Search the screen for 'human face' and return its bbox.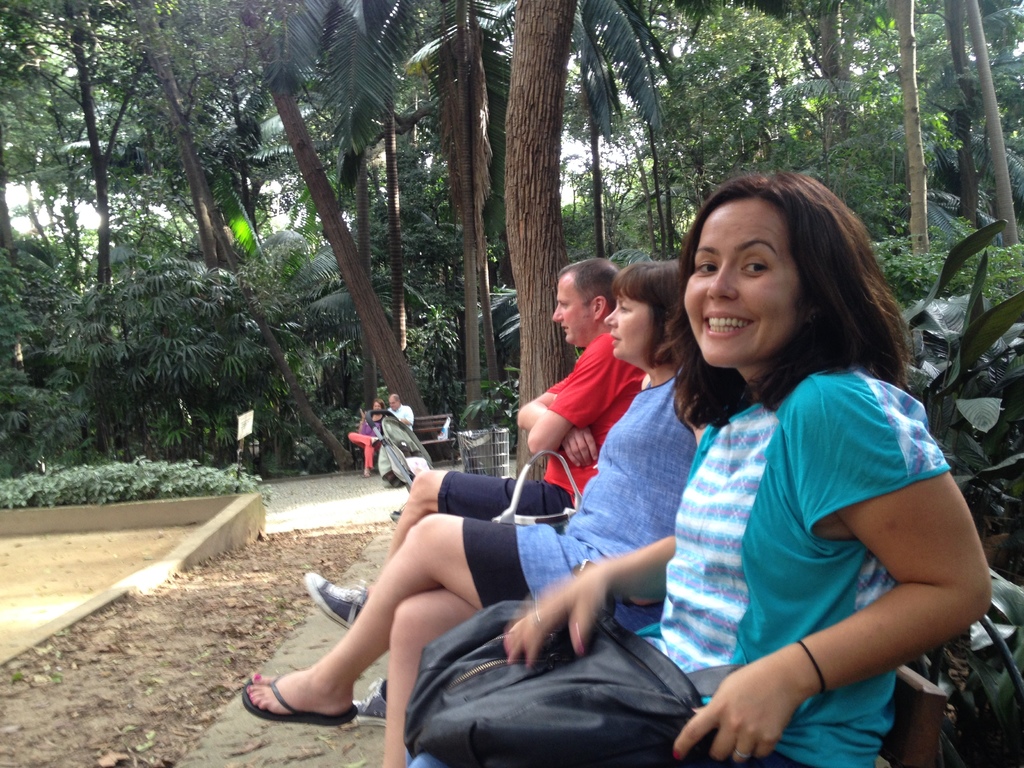
Found: (left=684, top=199, right=798, bottom=367).
